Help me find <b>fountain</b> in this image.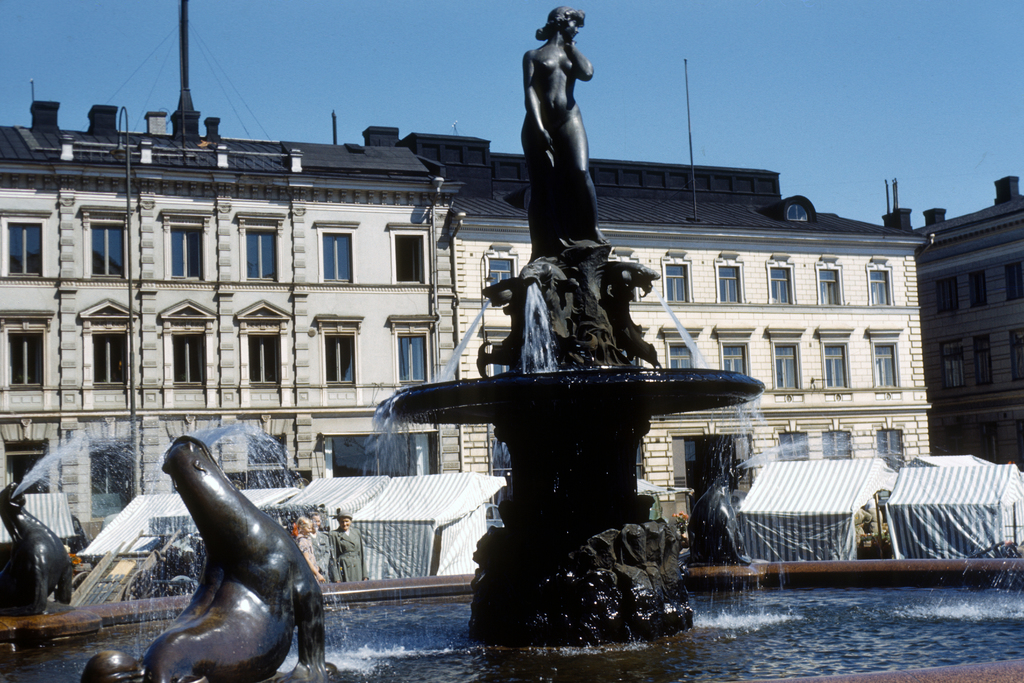
Found it: crop(0, 408, 1023, 682).
